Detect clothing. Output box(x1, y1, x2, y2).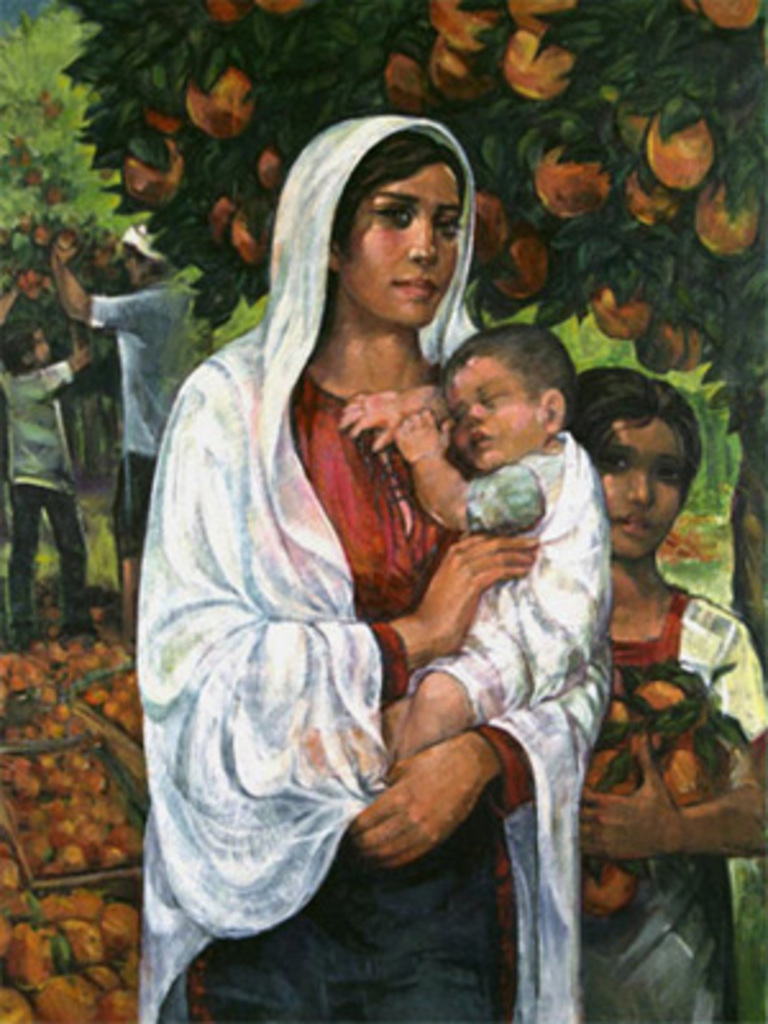
box(402, 438, 635, 701).
